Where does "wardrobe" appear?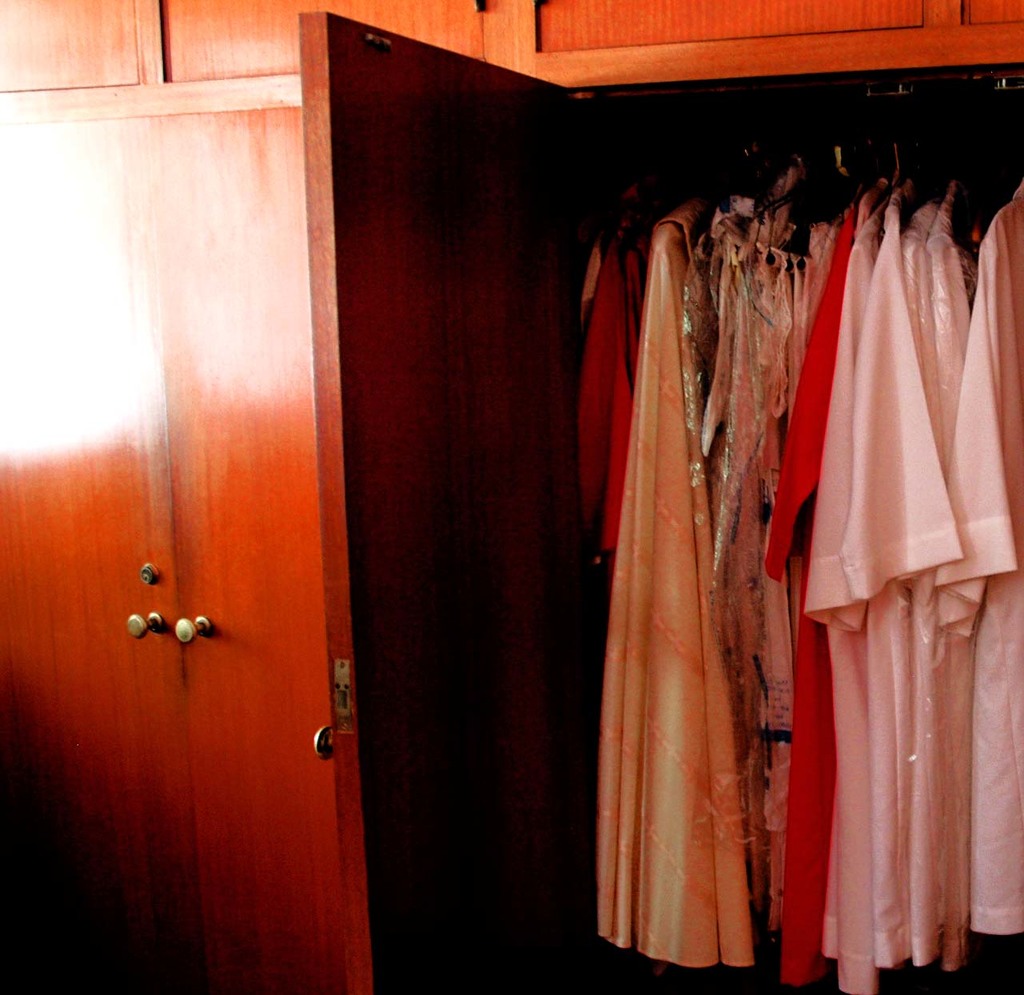
Appears at [0,0,1023,994].
